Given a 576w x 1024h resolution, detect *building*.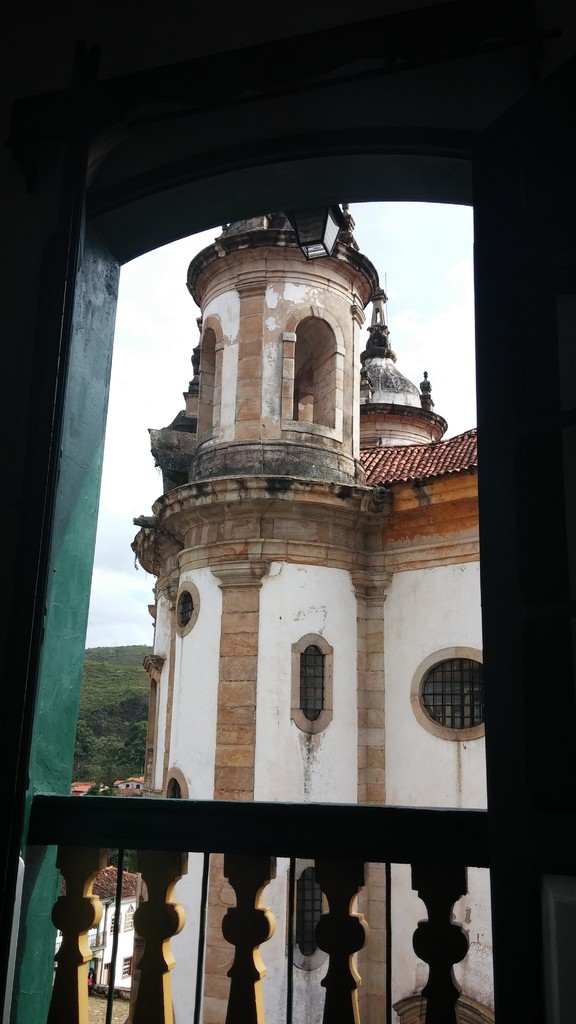
(0,0,575,1023).
